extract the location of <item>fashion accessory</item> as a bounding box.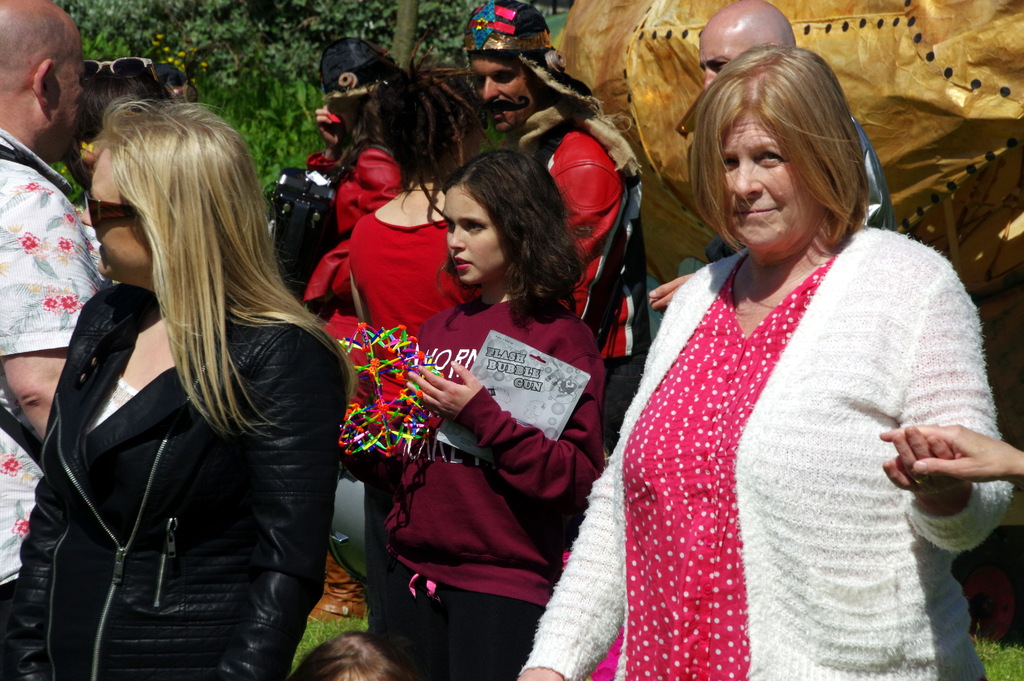
bbox(83, 190, 135, 221).
